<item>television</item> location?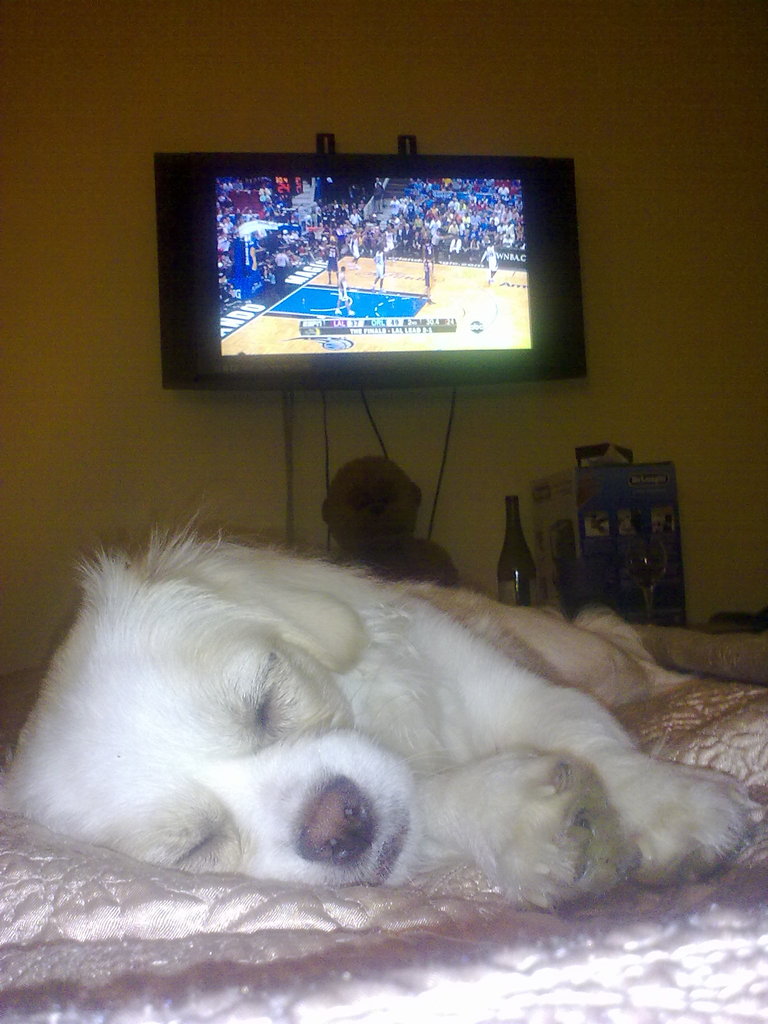
[148, 152, 593, 388]
